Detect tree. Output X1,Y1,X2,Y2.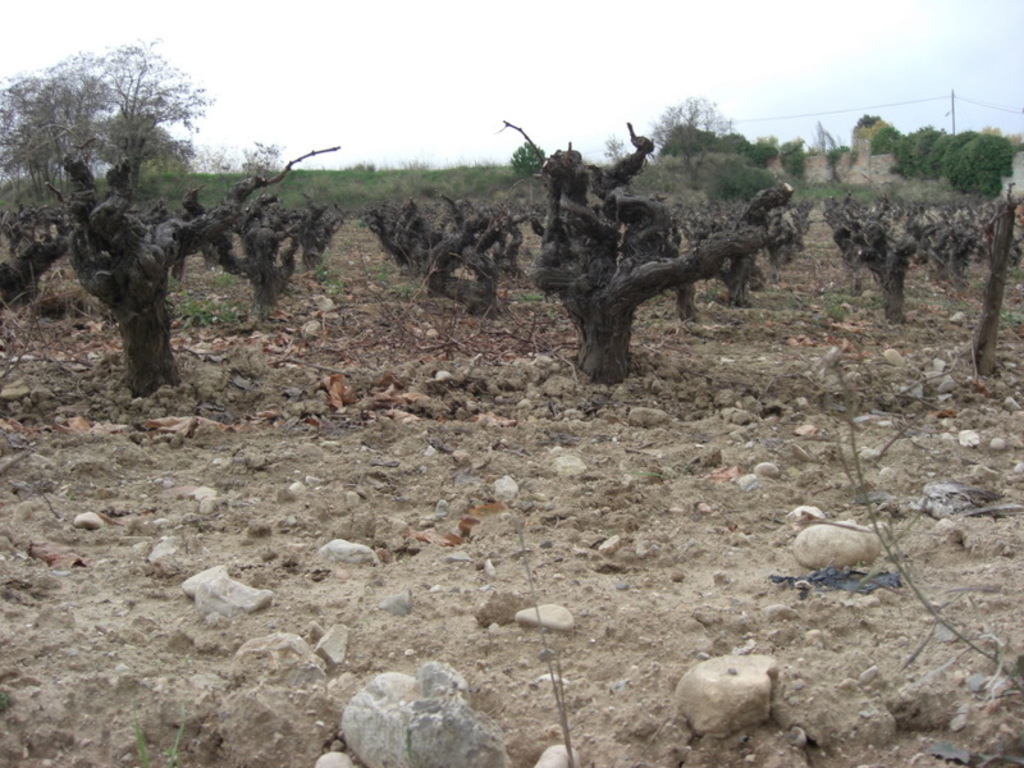
352,169,541,335.
